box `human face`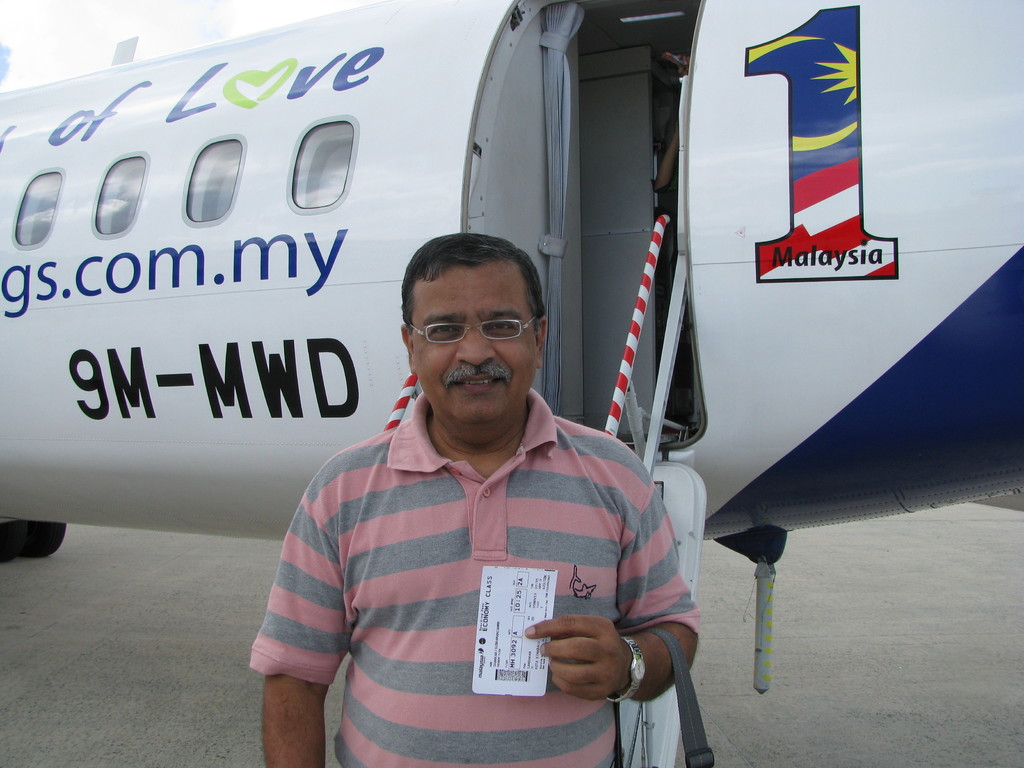
crop(408, 260, 538, 423)
